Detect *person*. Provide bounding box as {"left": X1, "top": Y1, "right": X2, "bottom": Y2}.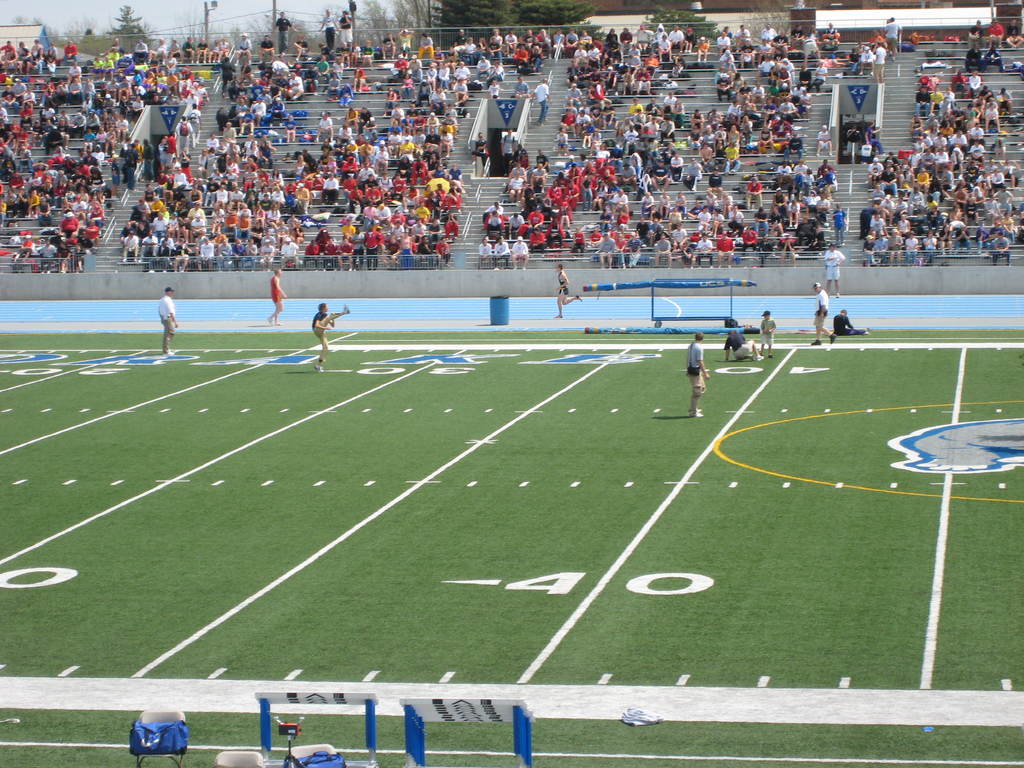
{"left": 313, "top": 299, "right": 349, "bottom": 373}.
